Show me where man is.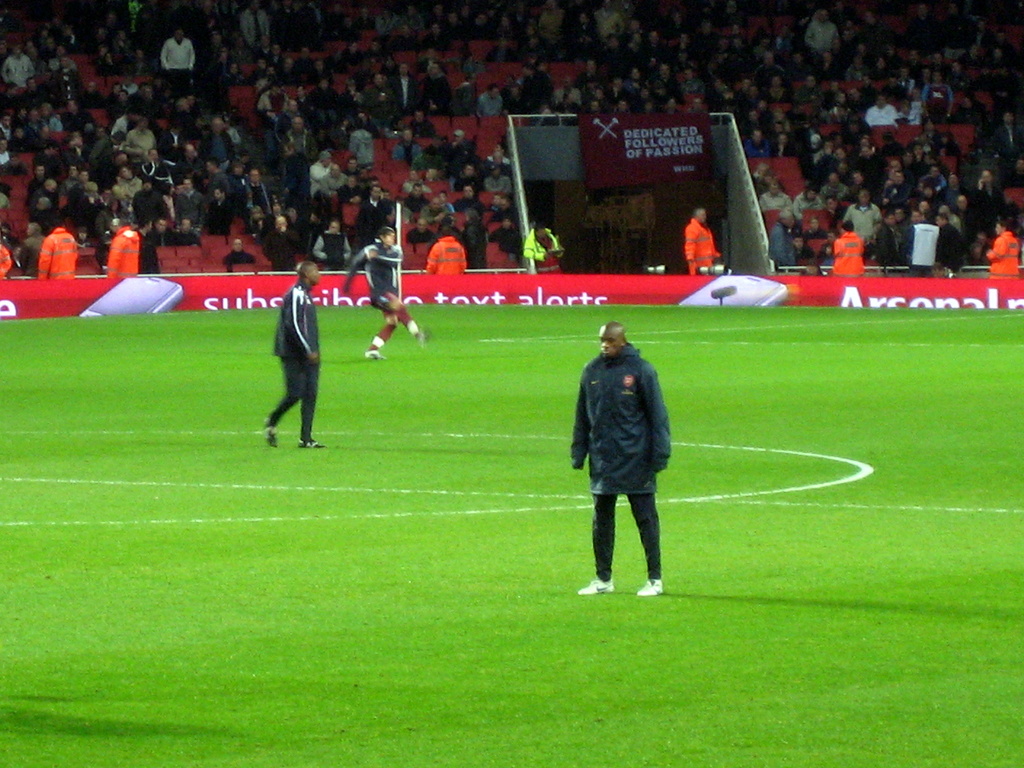
man is at (312,221,352,268).
